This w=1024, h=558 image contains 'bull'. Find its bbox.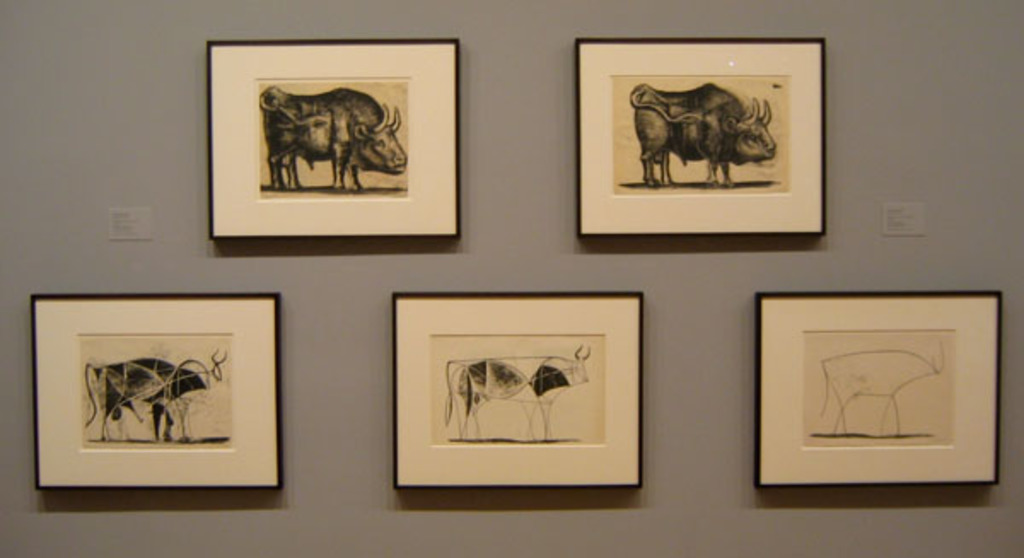
(x1=628, y1=82, x2=778, y2=184).
